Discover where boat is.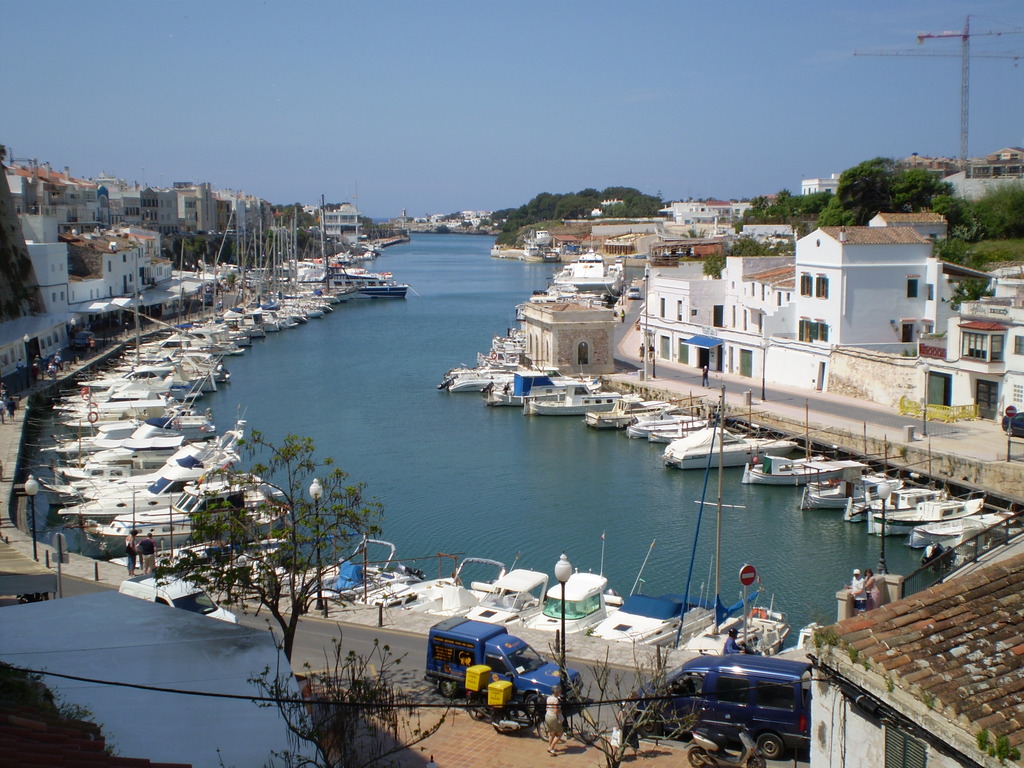
Discovered at detection(252, 199, 280, 335).
